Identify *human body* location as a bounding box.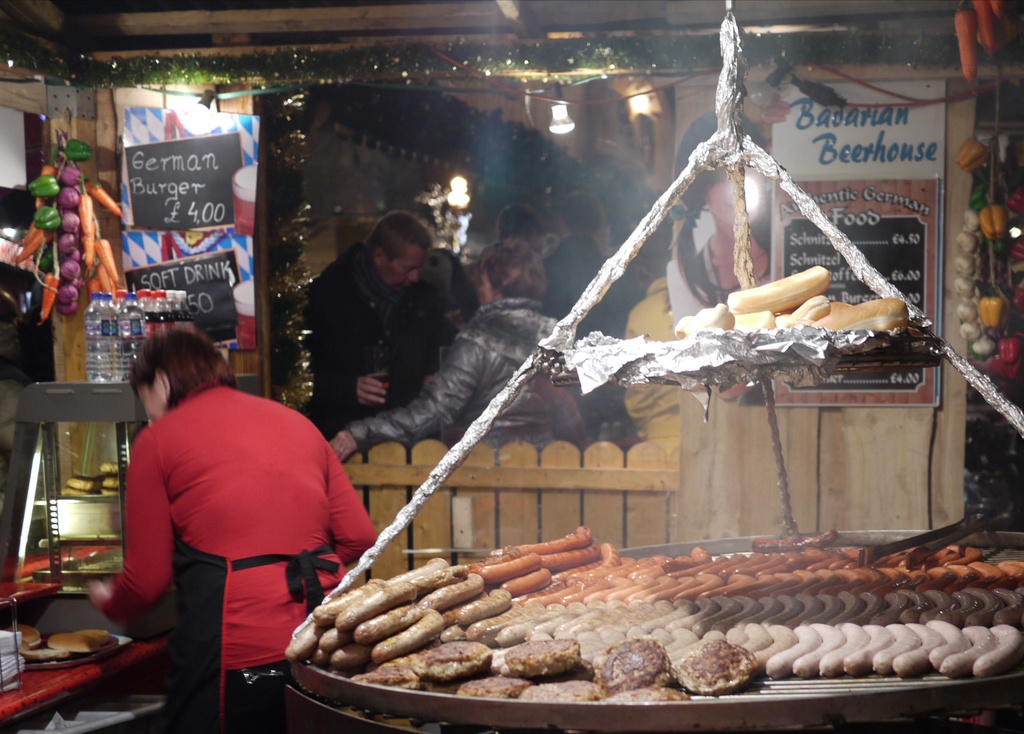
<box>331,233,580,469</box>.
